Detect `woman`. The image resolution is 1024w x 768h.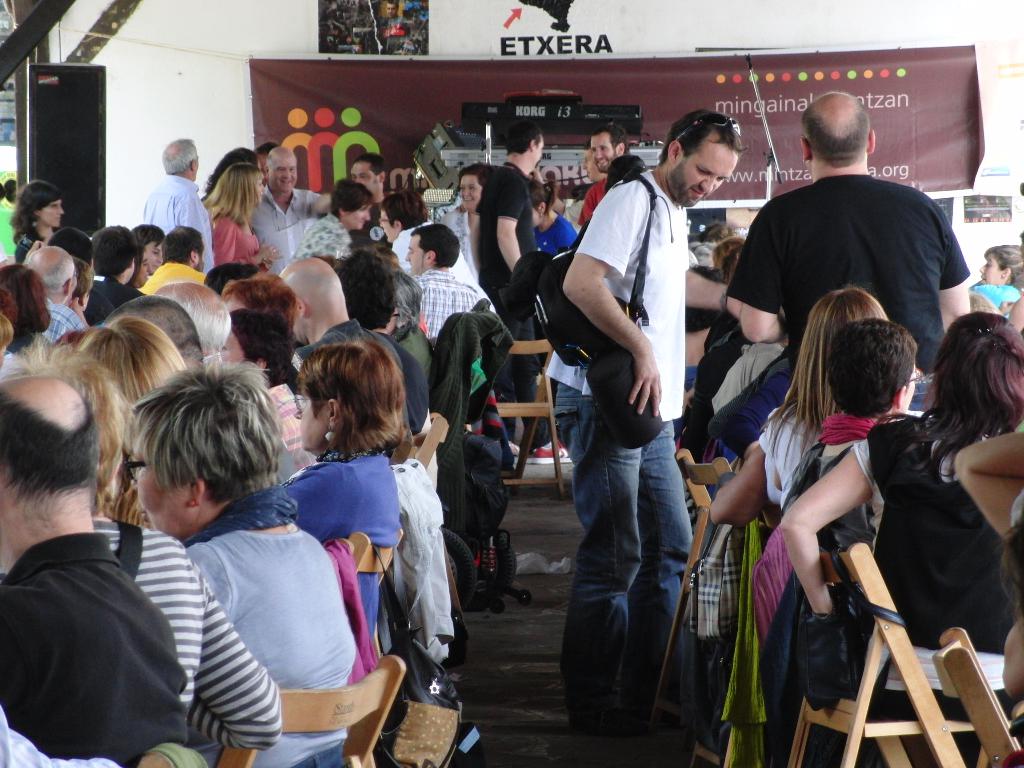
region(289, 178, 370, 261).
